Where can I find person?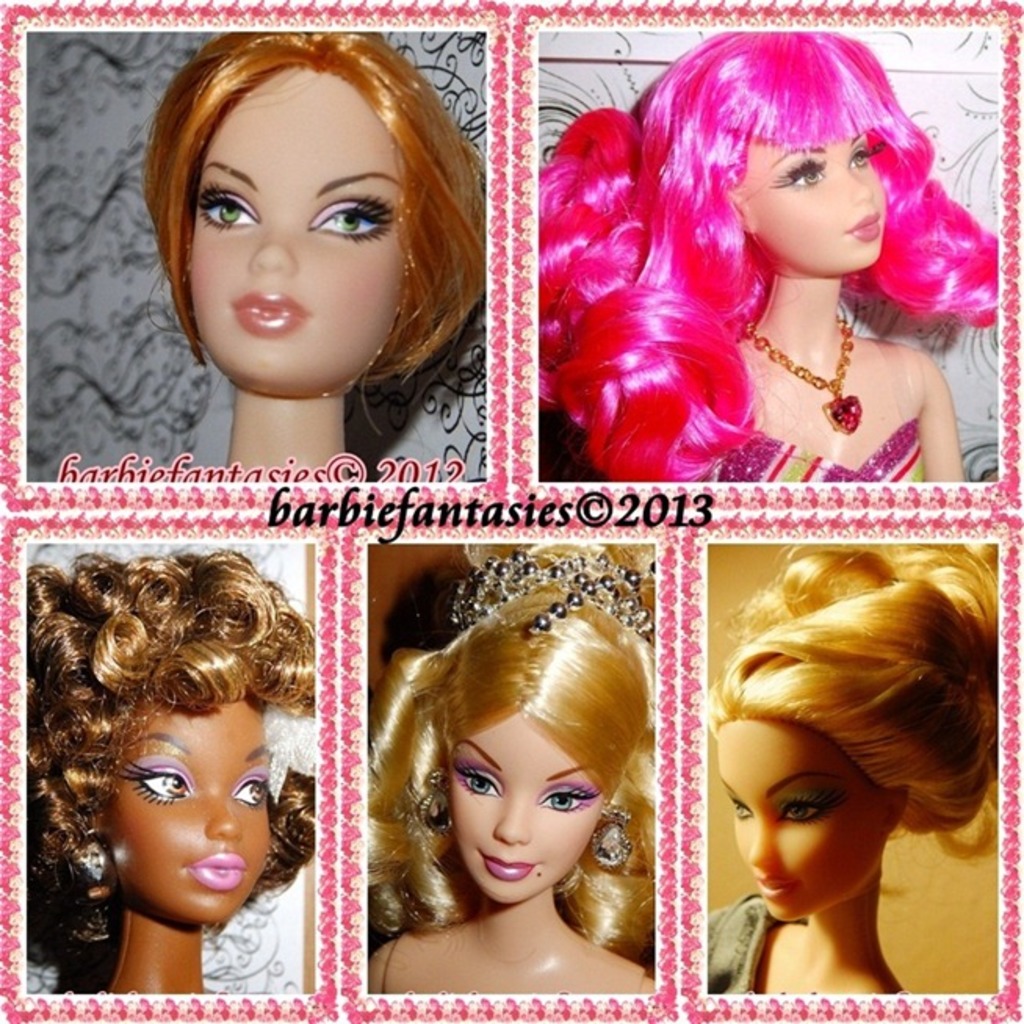
You can find it at (135,25,492,490).
